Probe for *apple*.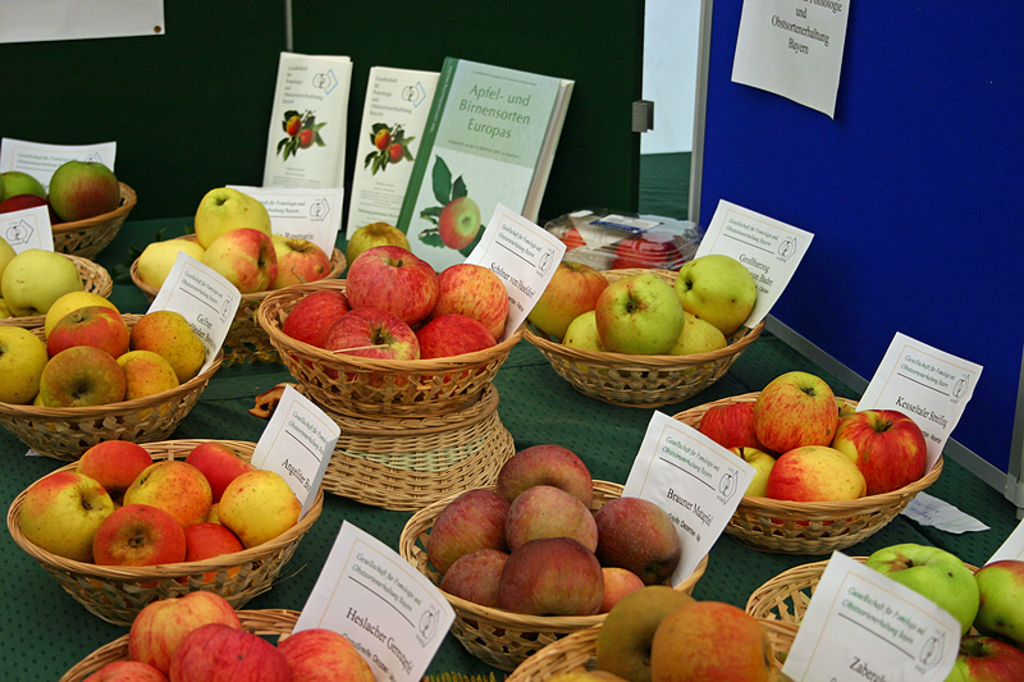
Probe result: (47, 159, 124, 216).
